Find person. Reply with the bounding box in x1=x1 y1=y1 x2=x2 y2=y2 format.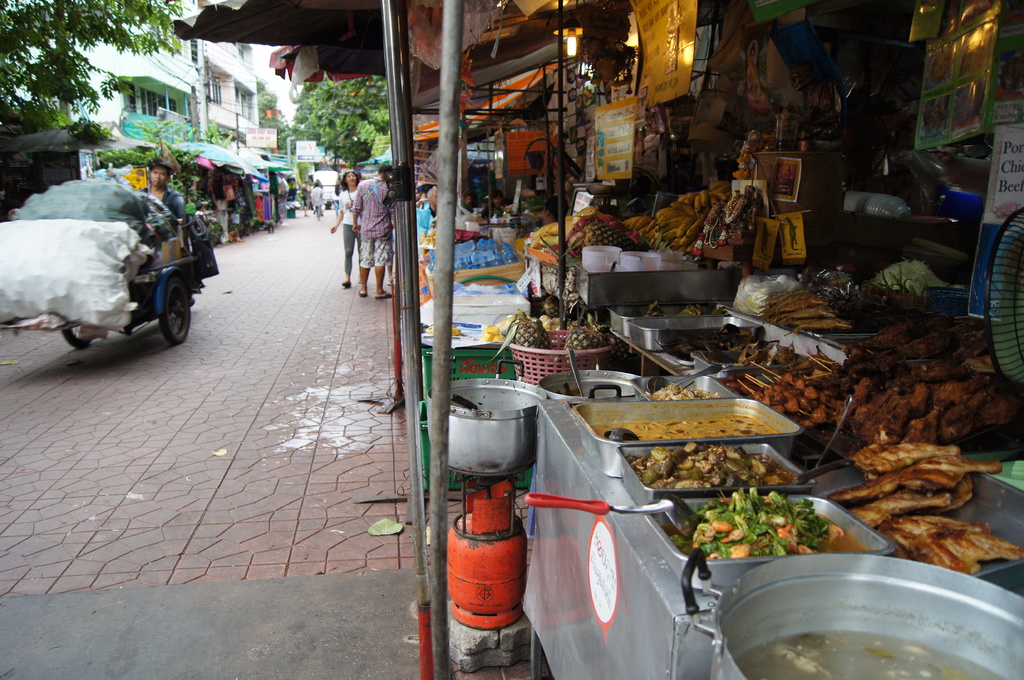
x1=329 y1=166 x2=365 y2=289.
